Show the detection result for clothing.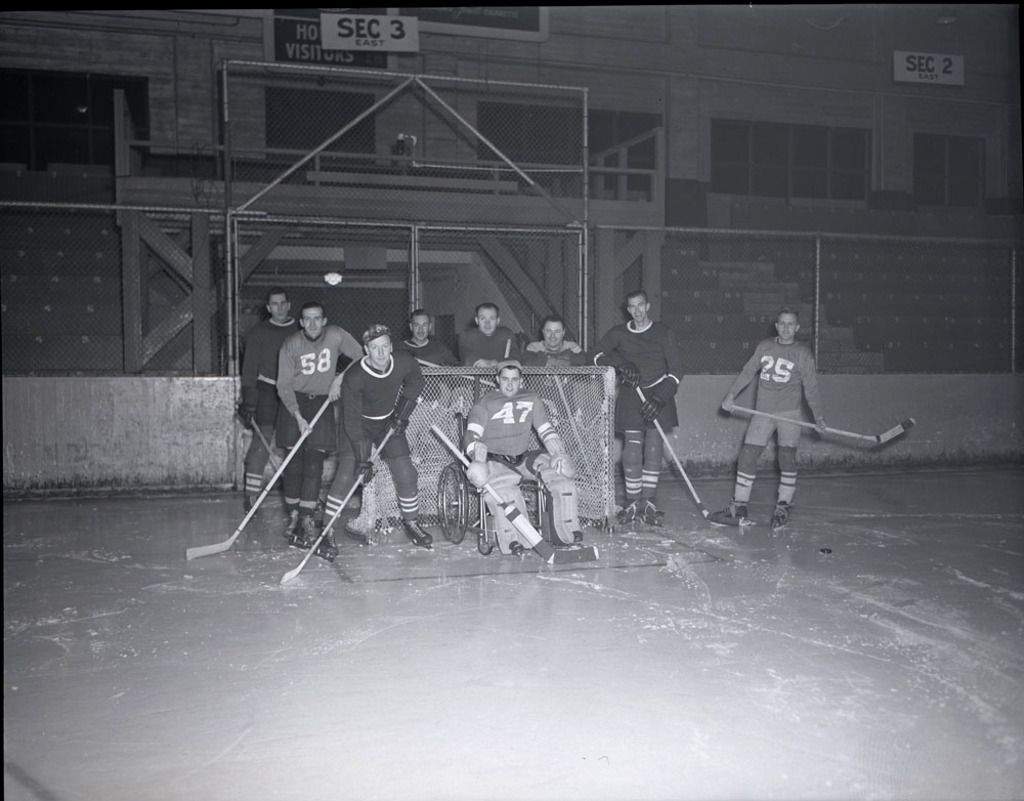
[758,411,800,446].
